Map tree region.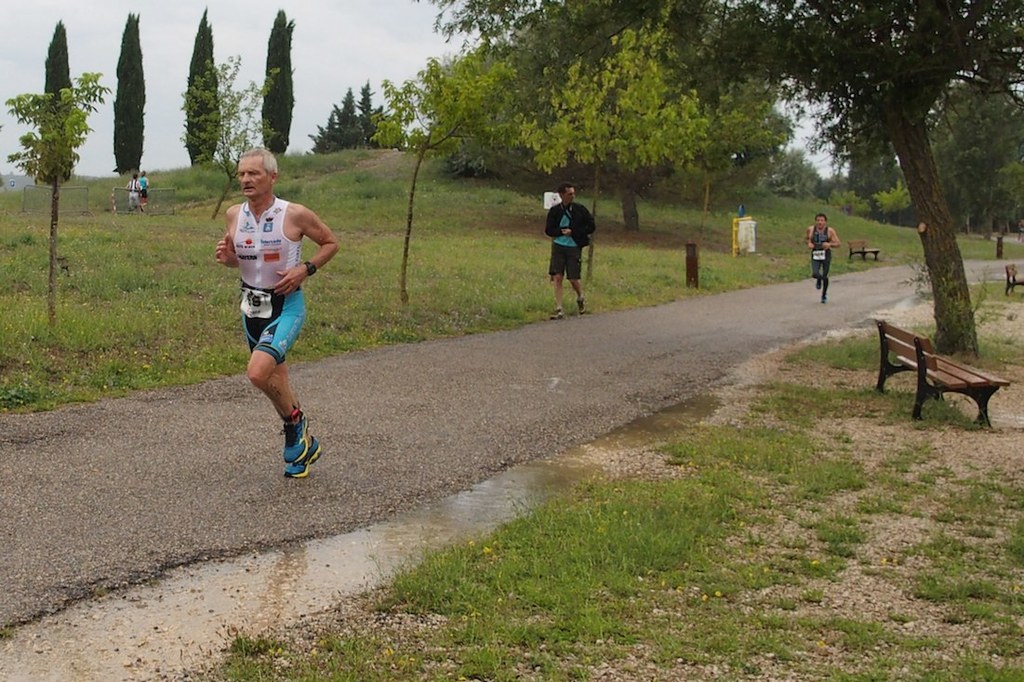
Mapped to x1=334, y1=83, x2=363, y2=152.
